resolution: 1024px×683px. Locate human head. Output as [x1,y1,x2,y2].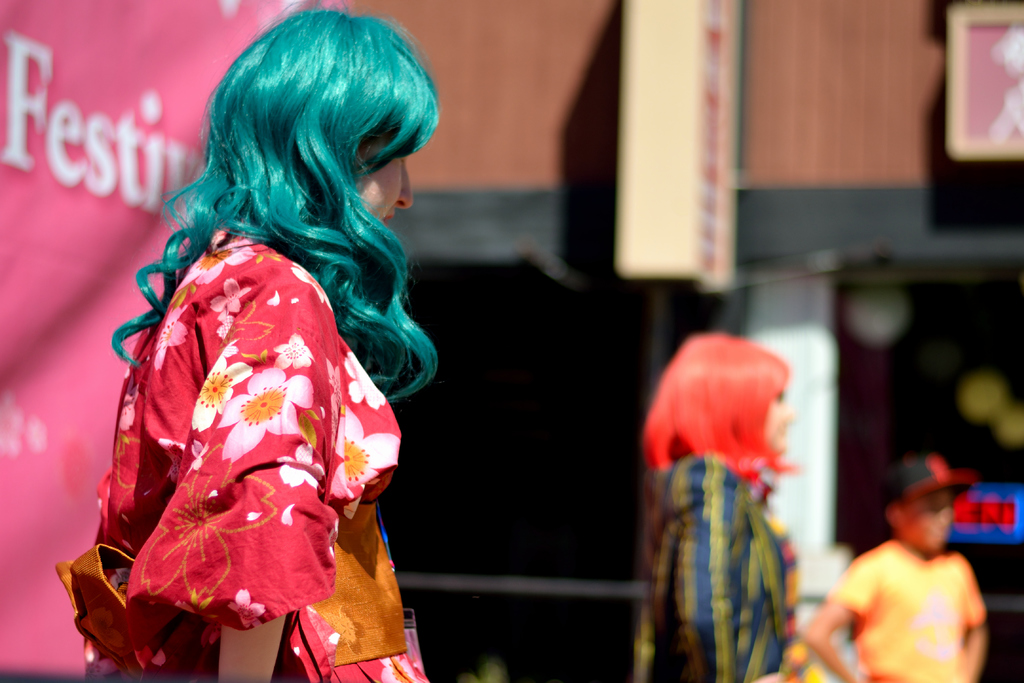
[172,24,428,325].
